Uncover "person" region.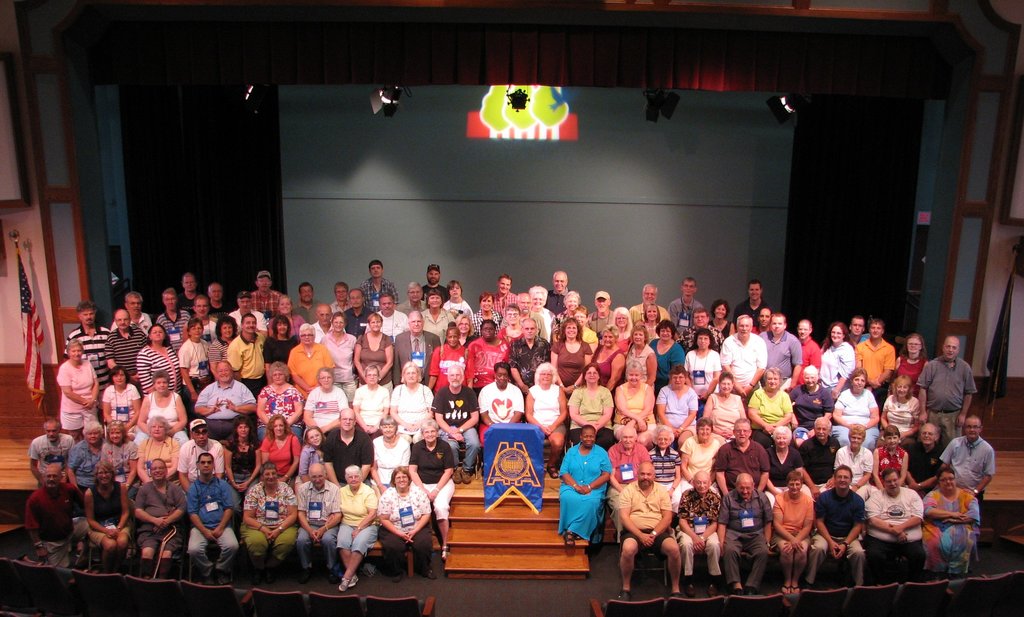
Uncovered: left=649, top=320, right=686, bottom=392.
